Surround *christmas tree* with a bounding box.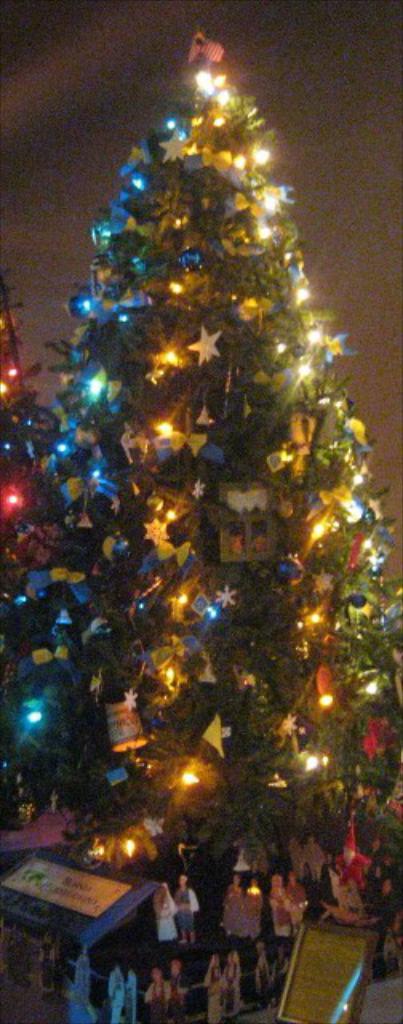
0,19,401,974.
